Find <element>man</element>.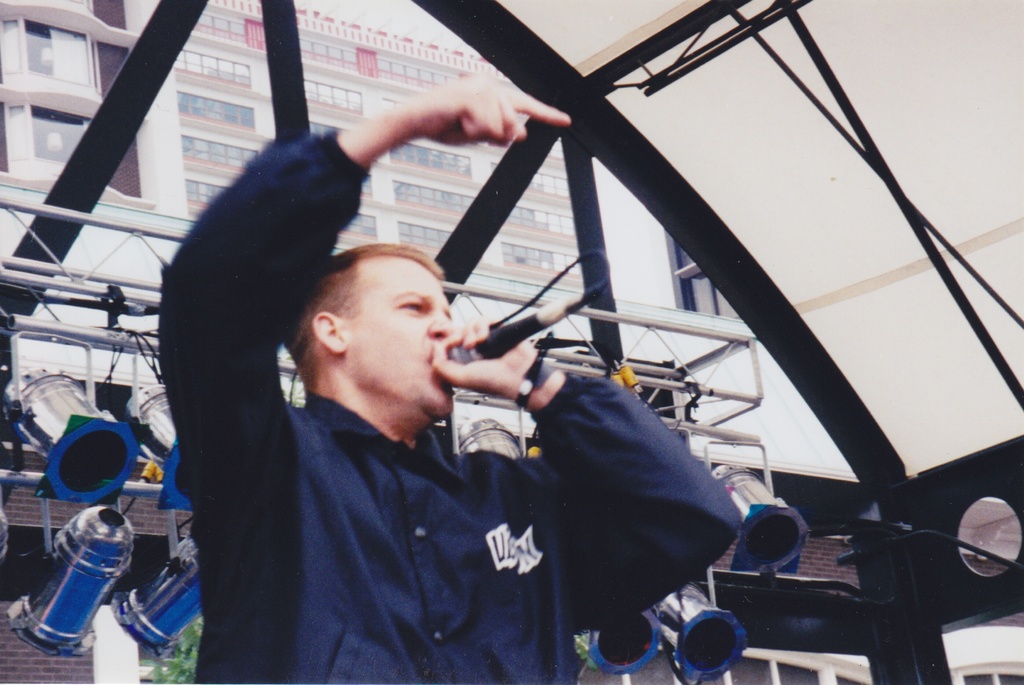
<region>156, 74, 743, 684</region>.
